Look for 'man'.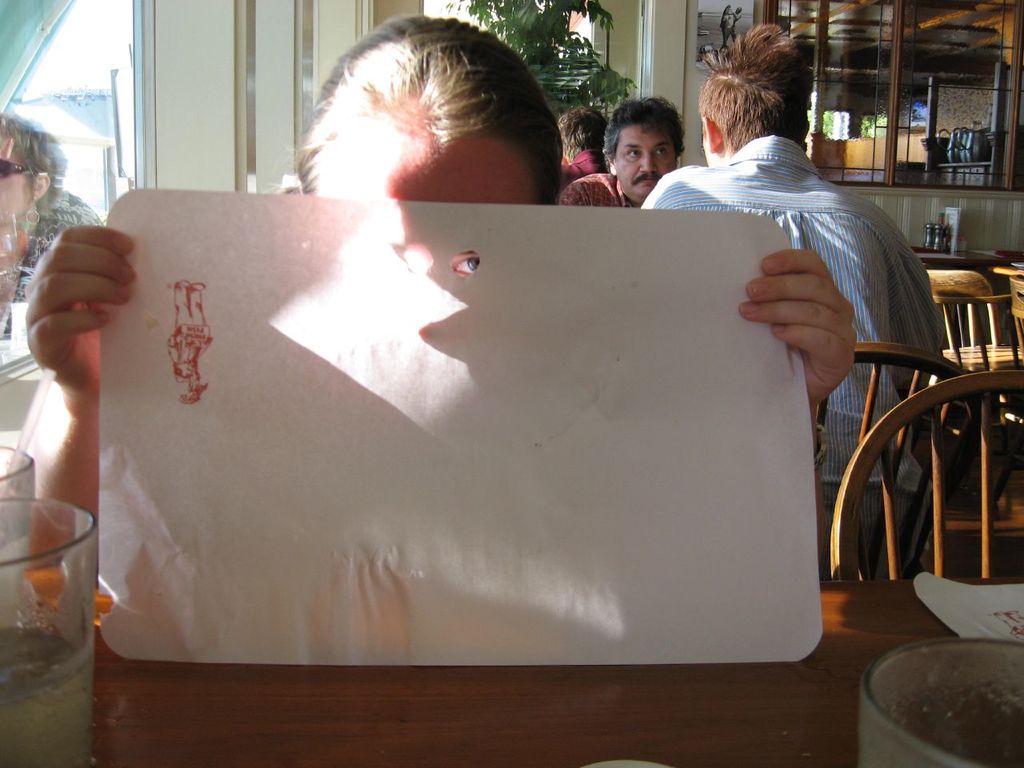
Found: crop(682, 86, 973, 554).
